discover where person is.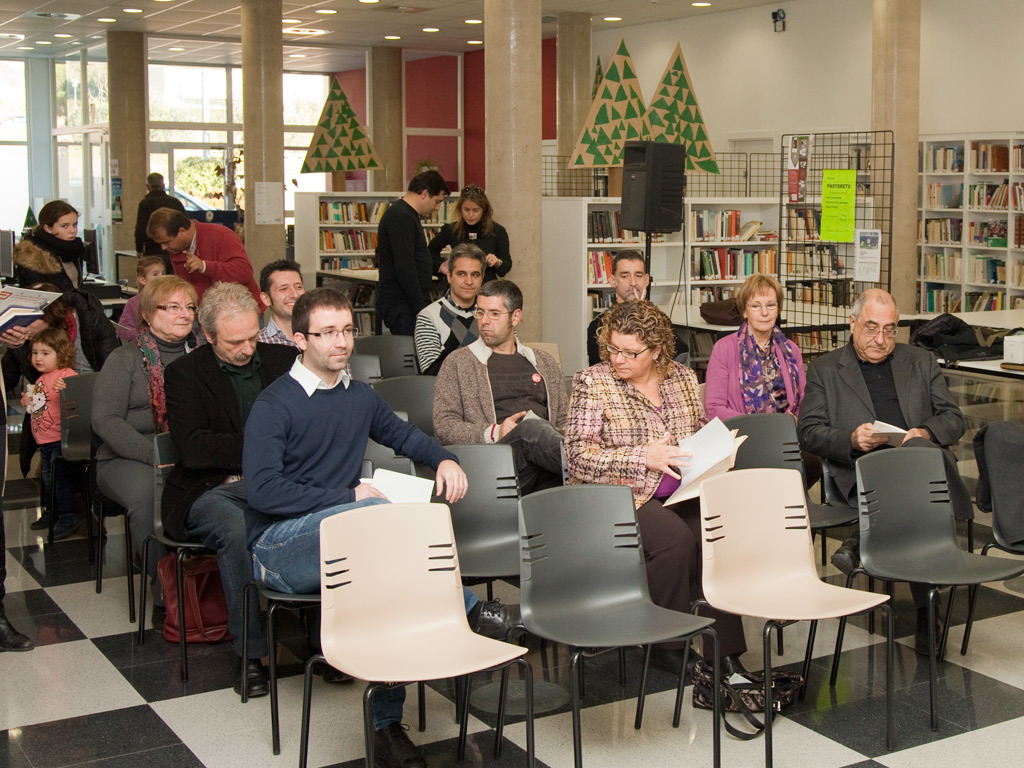
Discovered at region(370, 160, 440, 338).
